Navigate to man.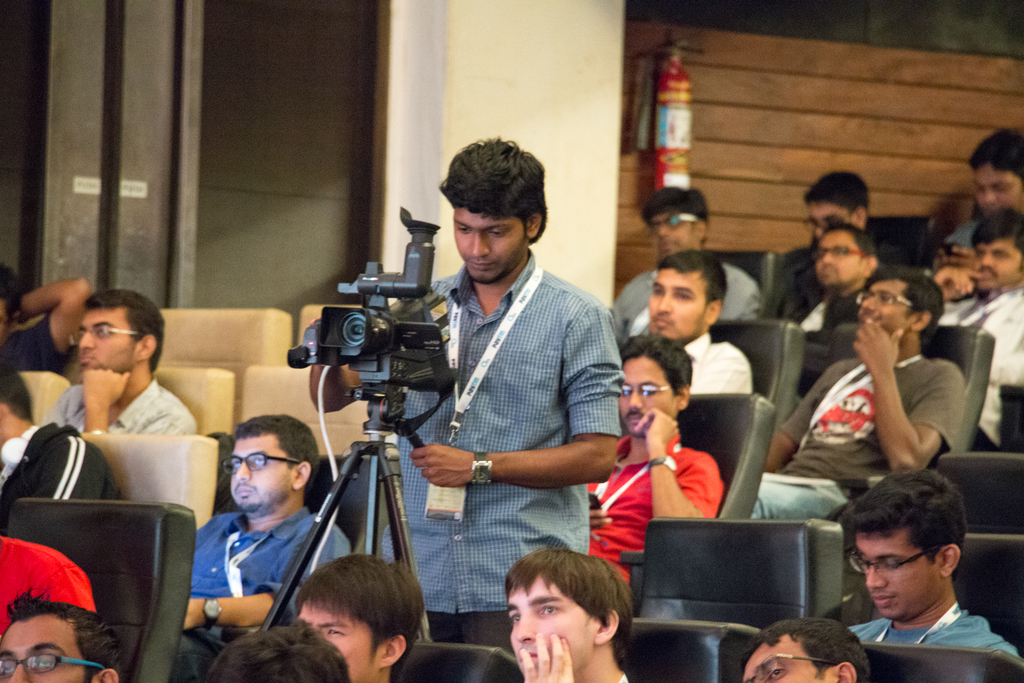
Navigation target: 199,616,344,679.
